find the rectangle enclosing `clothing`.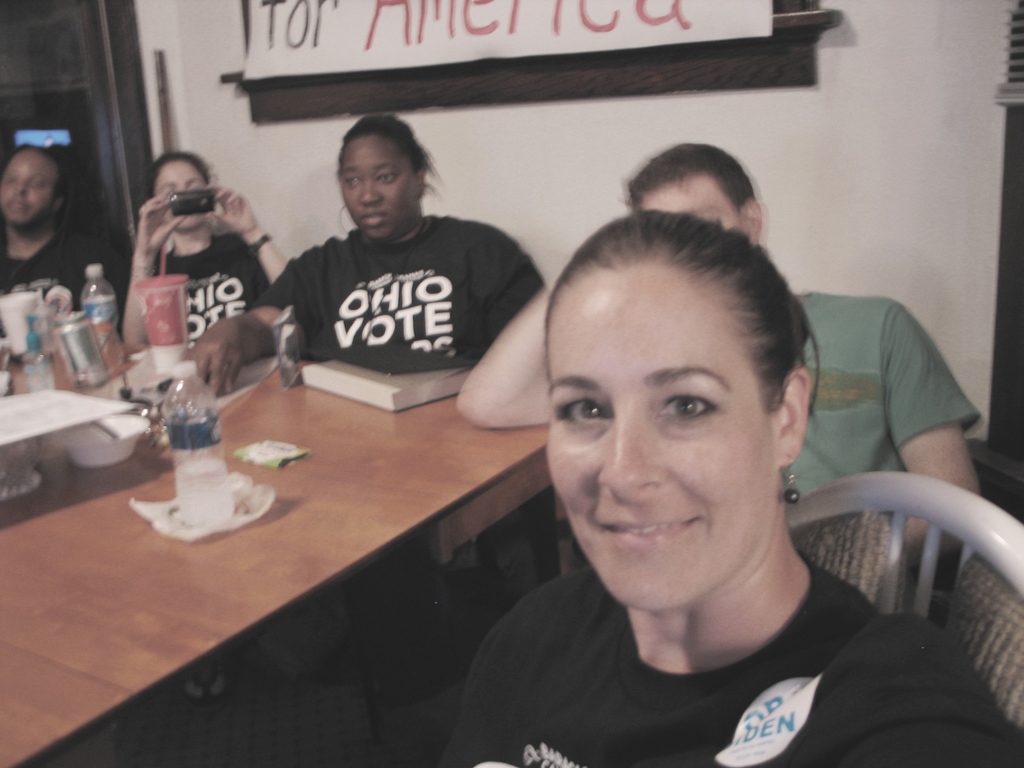
locate(273, 186, 531, 385).
